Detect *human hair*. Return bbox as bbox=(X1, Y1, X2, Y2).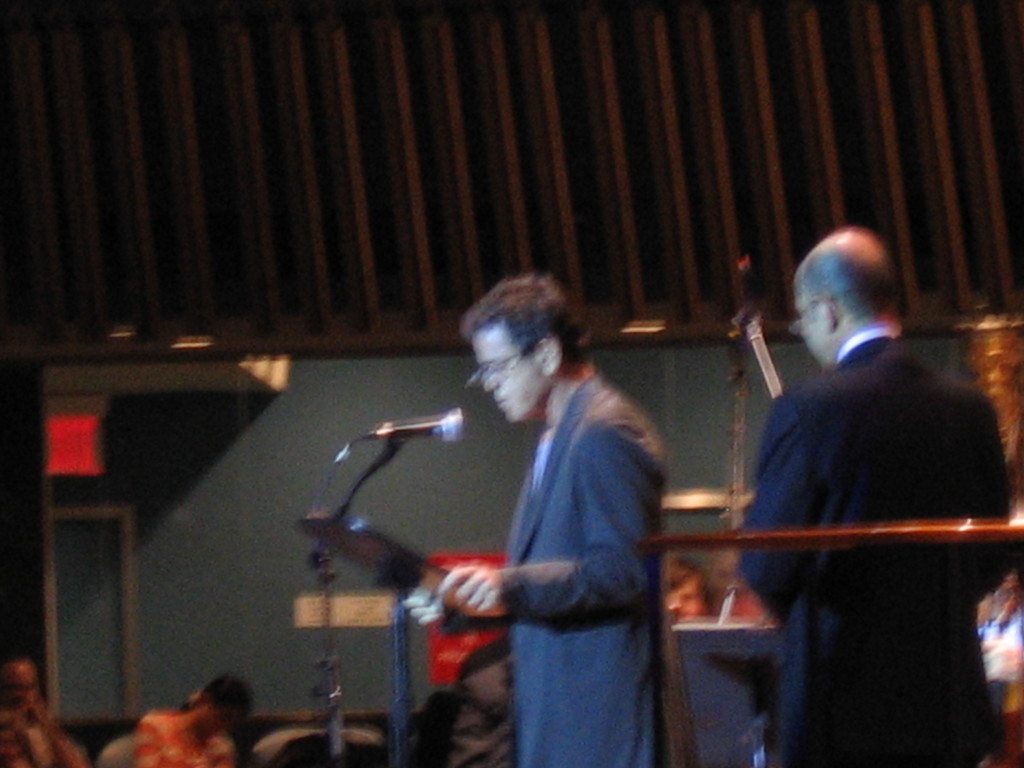
bbox=(460, 284, 586, 396).
